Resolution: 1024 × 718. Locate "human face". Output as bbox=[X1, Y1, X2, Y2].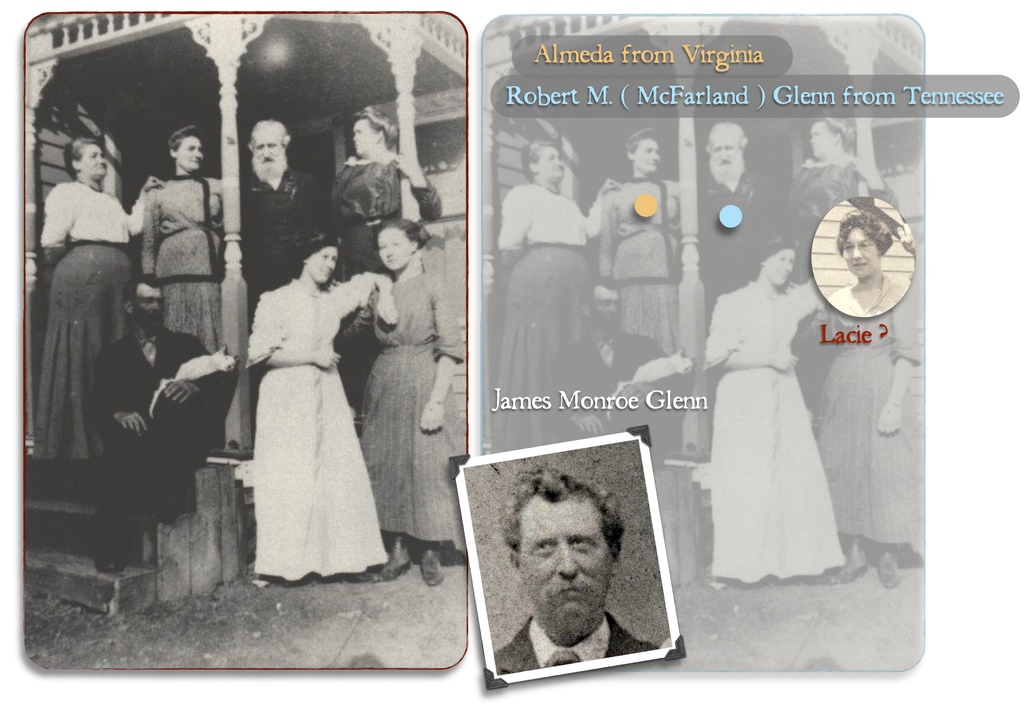
bbox=[630, 140, 660, 169].
